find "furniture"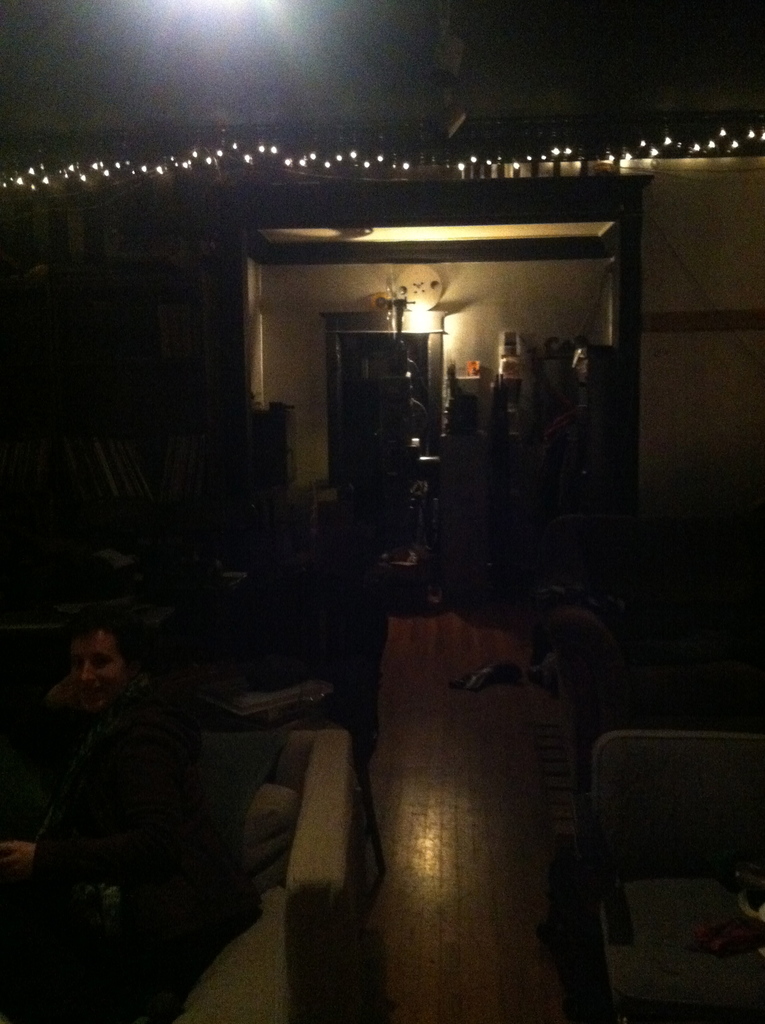
left=588, top=731, right=764, bottom=1021
